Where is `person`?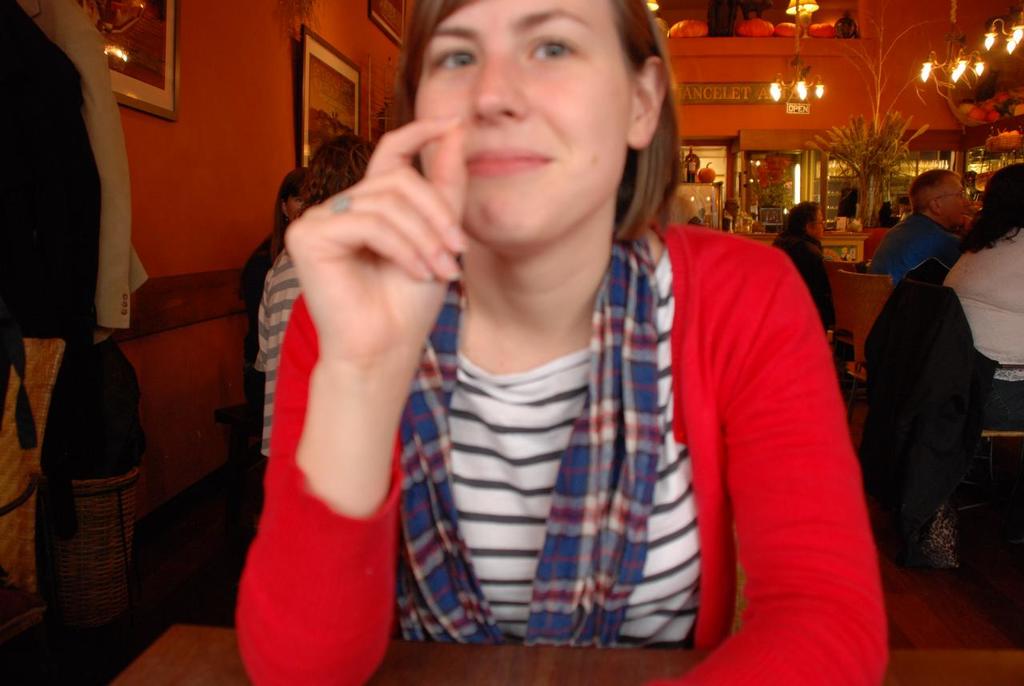
[x1=773, y1=201, x2=836, y2=329].
